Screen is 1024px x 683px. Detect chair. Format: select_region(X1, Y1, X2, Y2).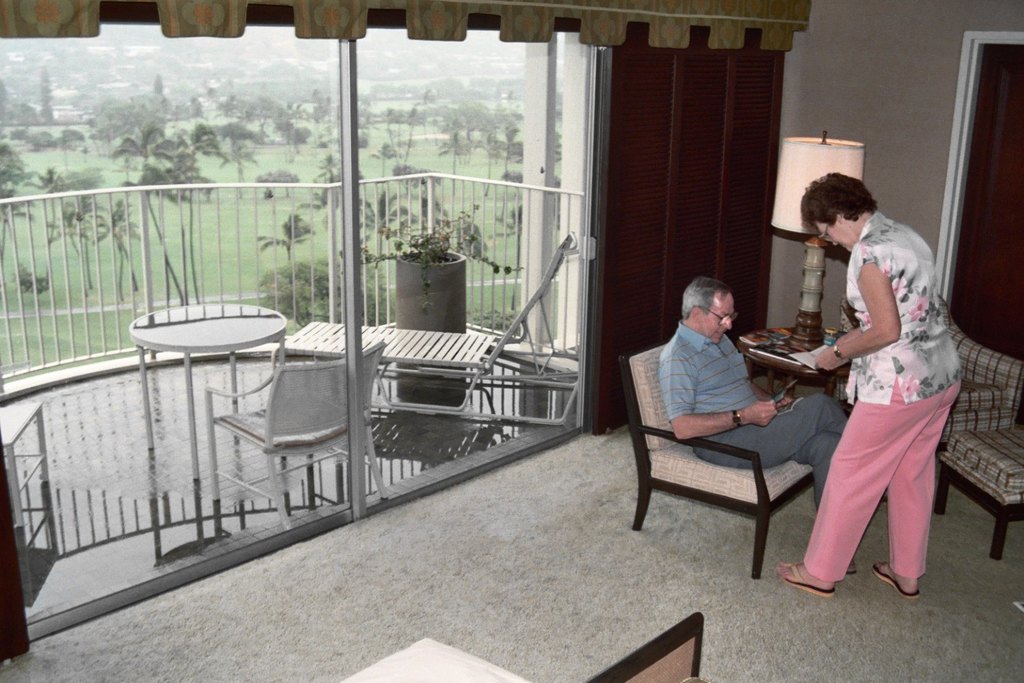
select_region(271, 231, 573, 428).
